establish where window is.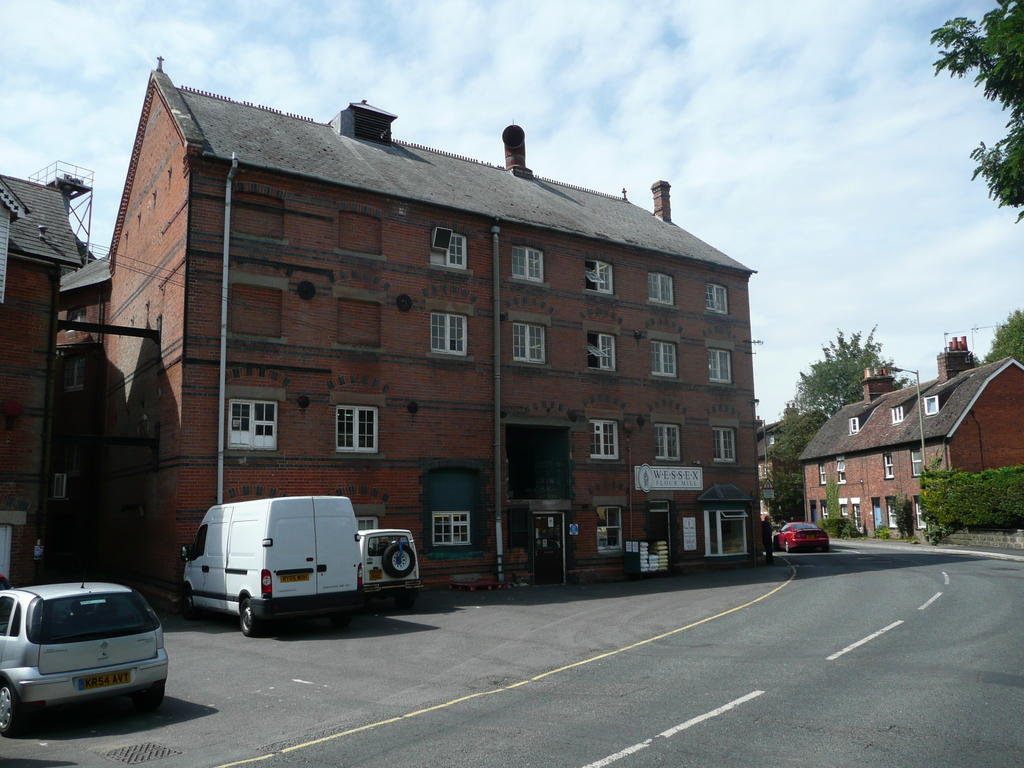
Established at 650, 268, 676, 305.
